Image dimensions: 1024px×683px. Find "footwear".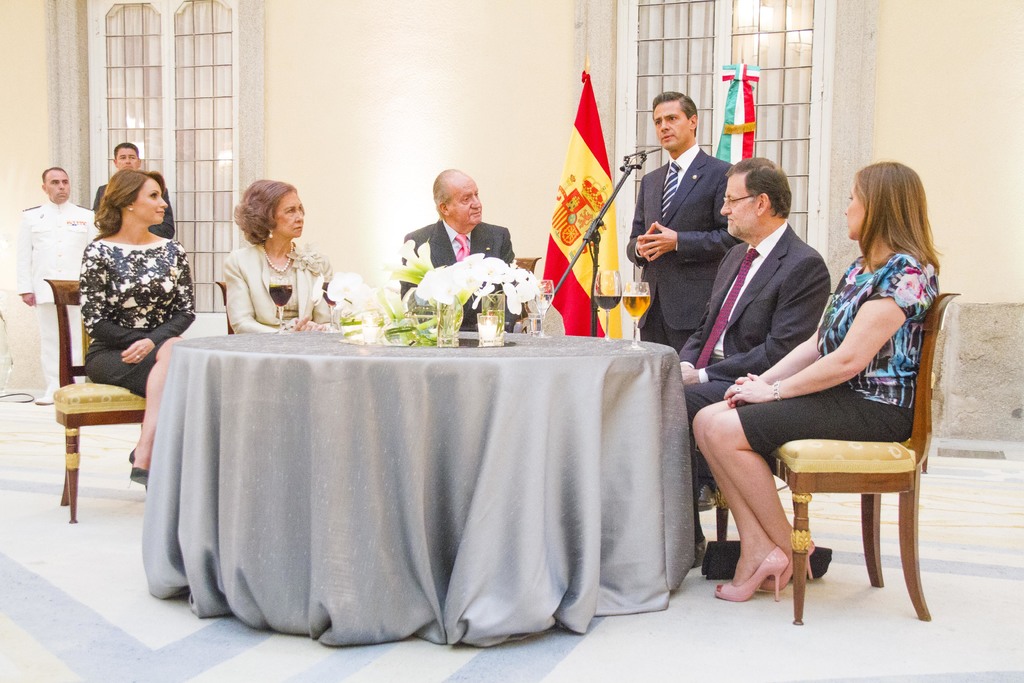
699:482:721:509.
